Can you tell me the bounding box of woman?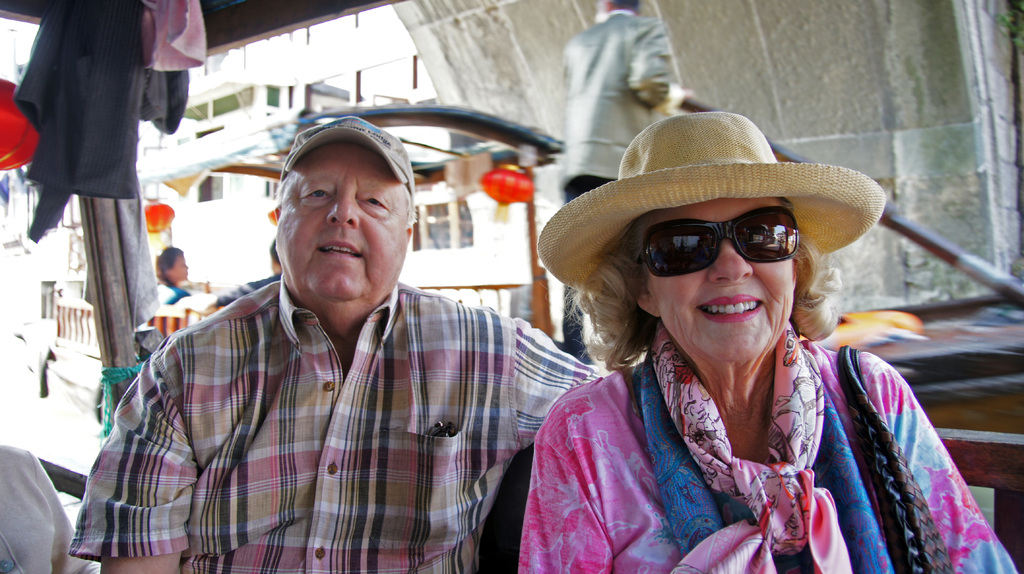
[501,111,961,569].
